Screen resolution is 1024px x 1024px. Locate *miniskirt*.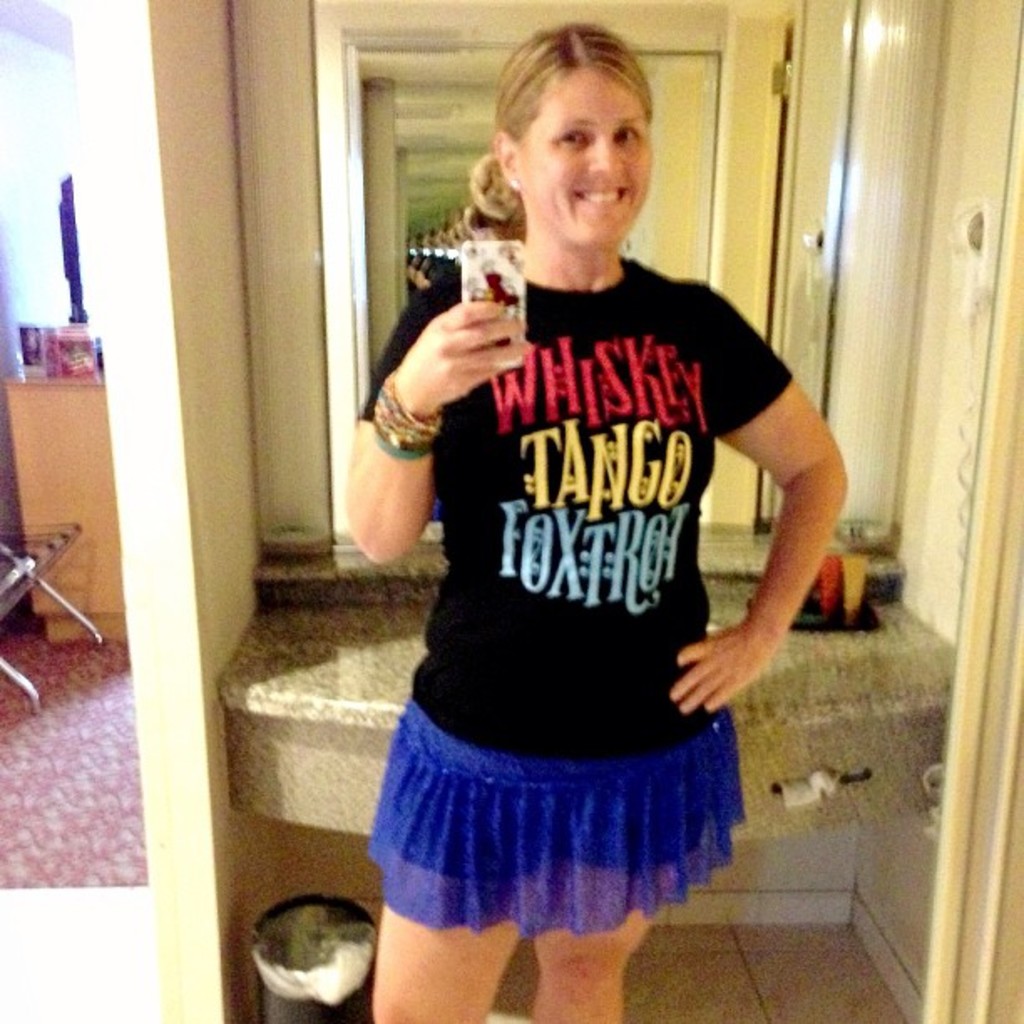
bbox=[363, 703, 750, 937].
